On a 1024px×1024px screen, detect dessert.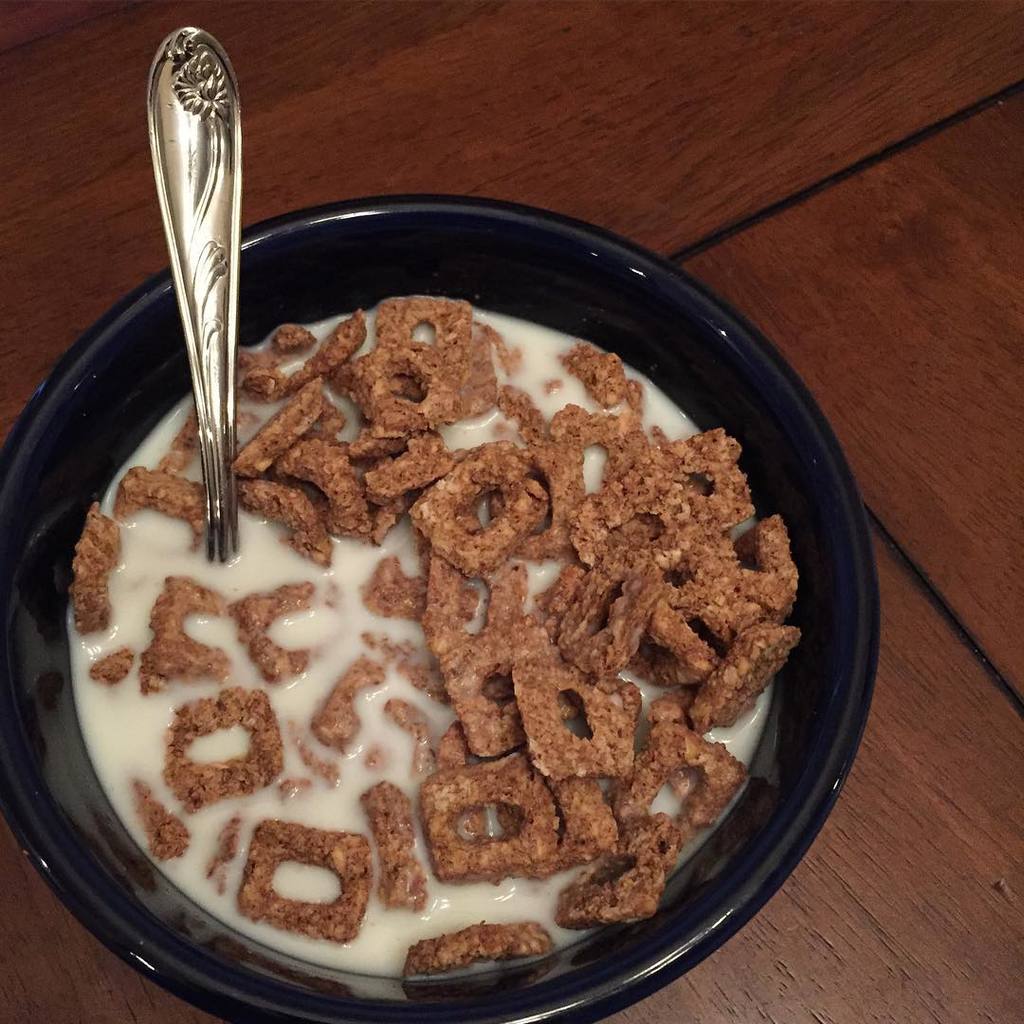
<box>670,420,748,545</box>.
